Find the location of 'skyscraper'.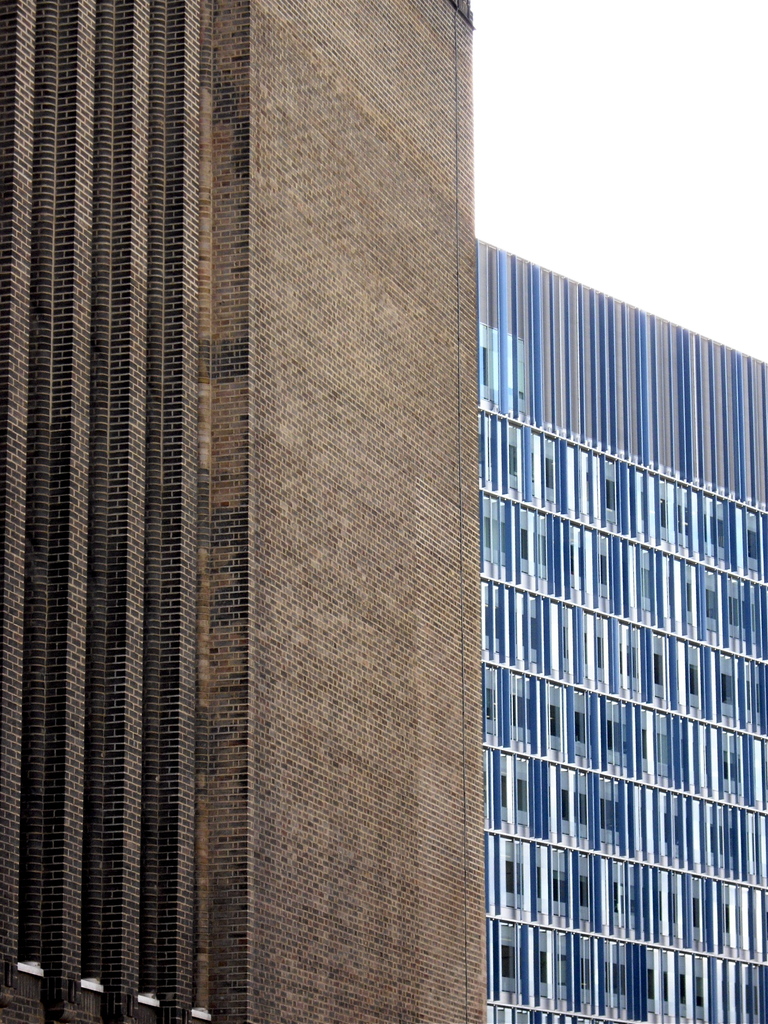
Location: (x1=482, y1=229, x2=767, y2=1023).
